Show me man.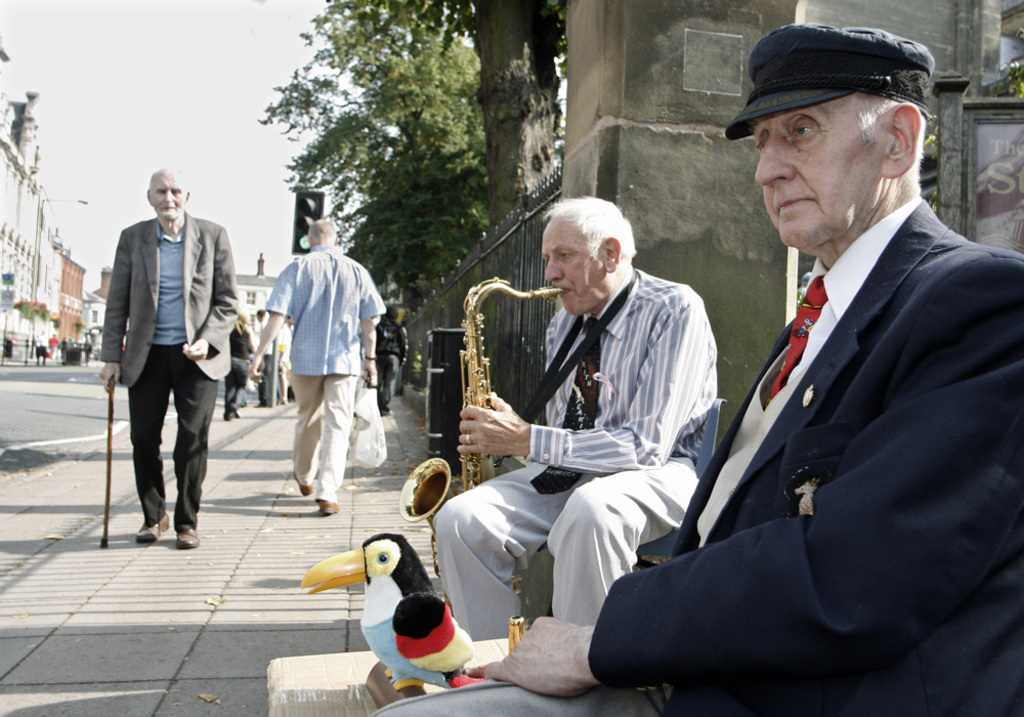
man is here: detection(376, 23, 1023, 716).
